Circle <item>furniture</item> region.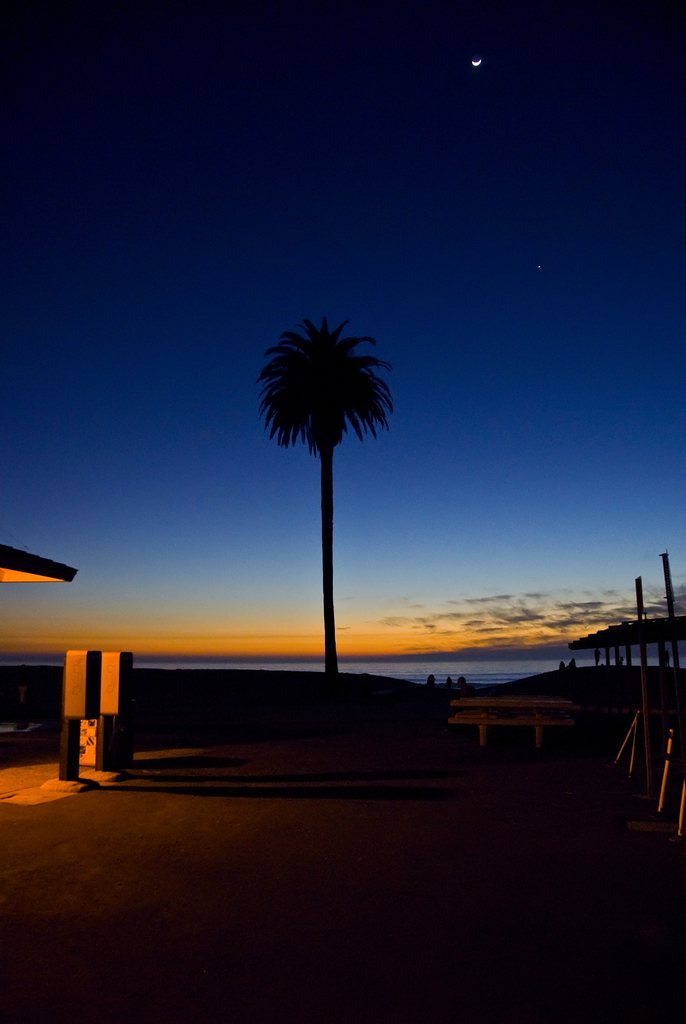
Region: region(444, 694, 580, 750).
